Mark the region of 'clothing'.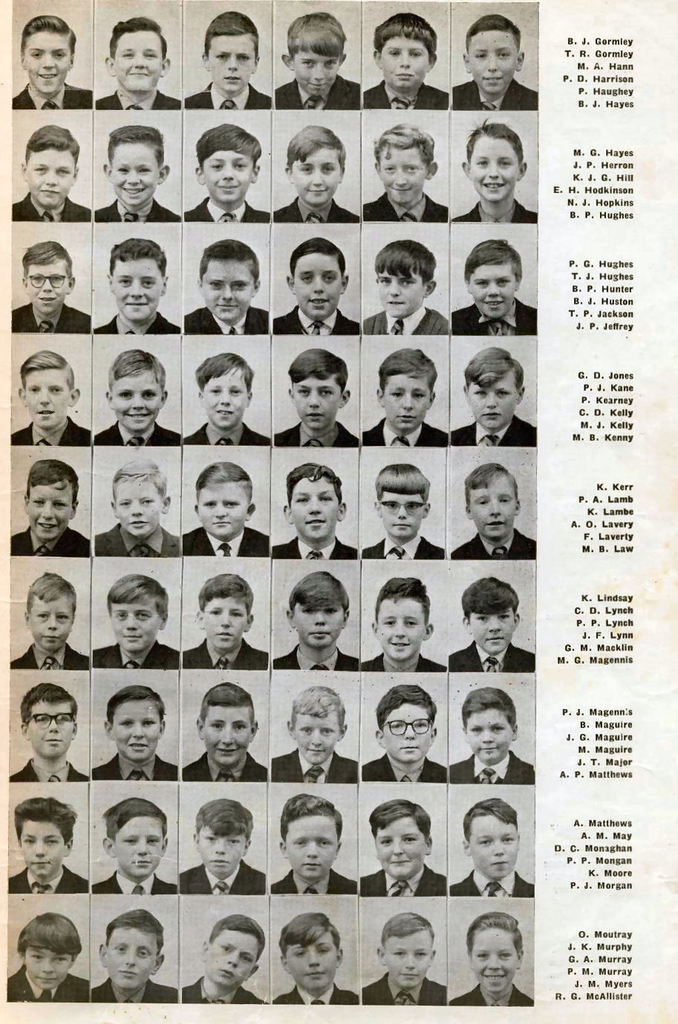
Region: locate(91, 641, 177, 670).
